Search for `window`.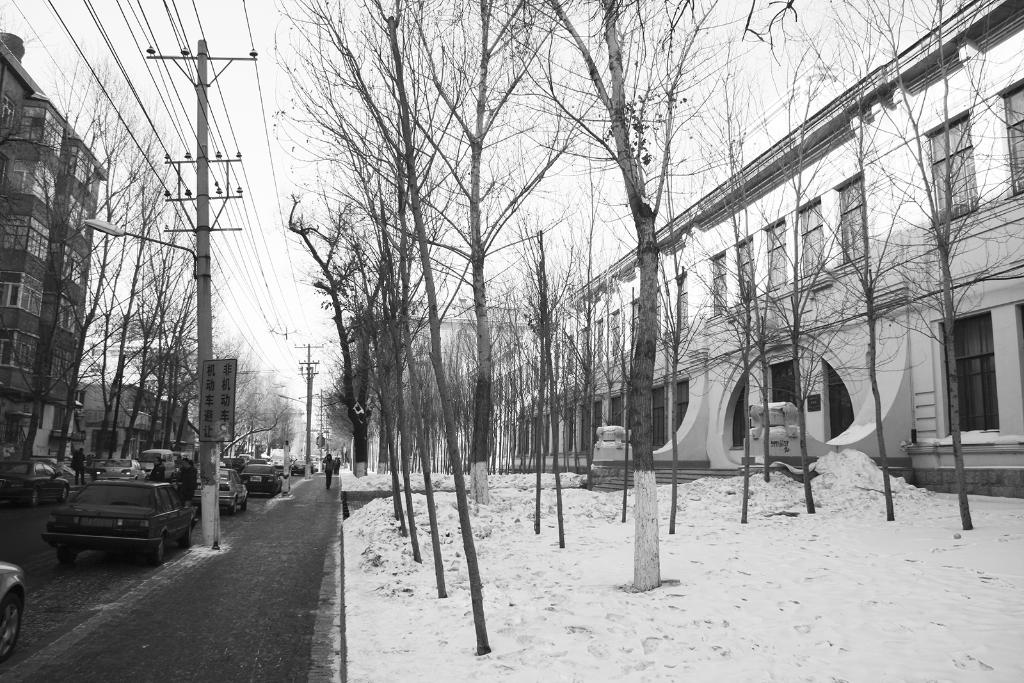
Found at select_region(0, 152, 7, 191).
